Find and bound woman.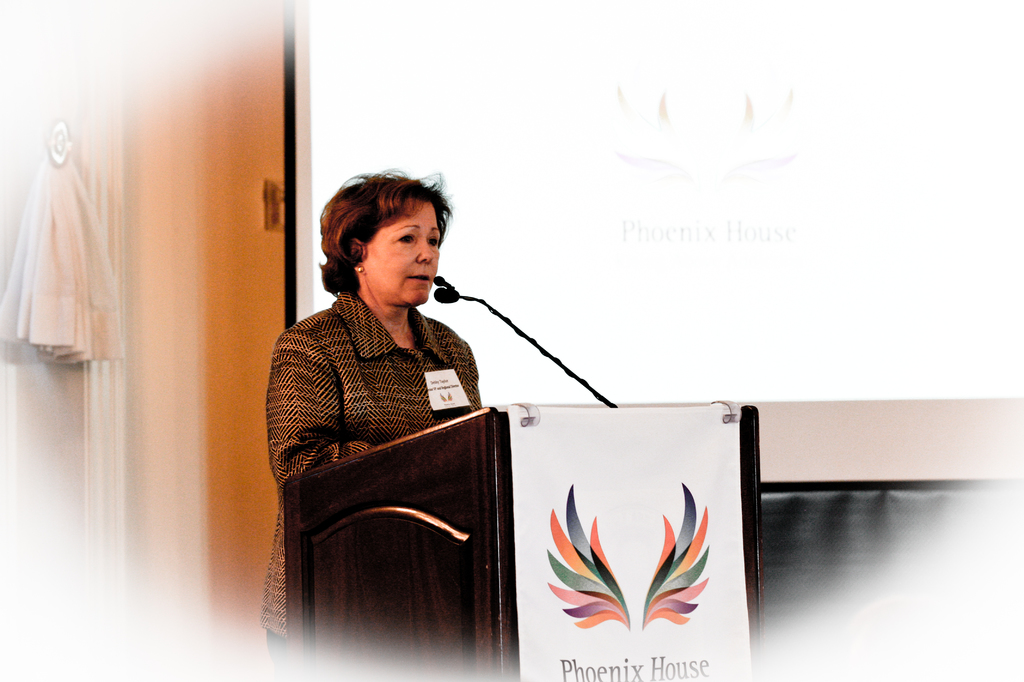
Bound: region(259, 156, 515, 644).
